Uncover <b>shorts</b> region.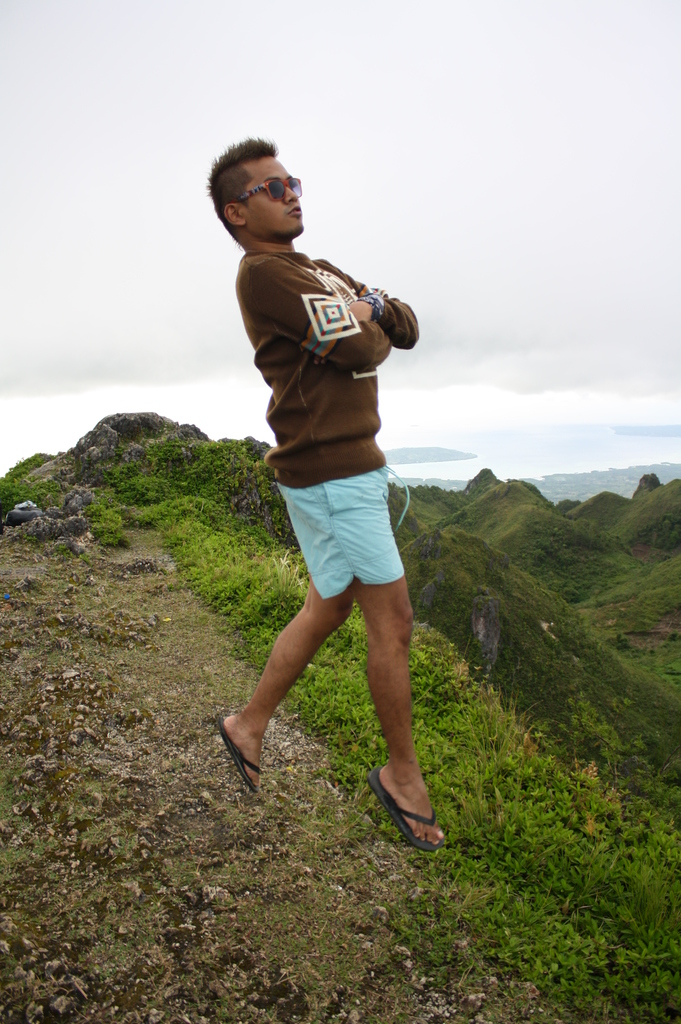
Uncovered: rect(260, 477, 431, 588).
